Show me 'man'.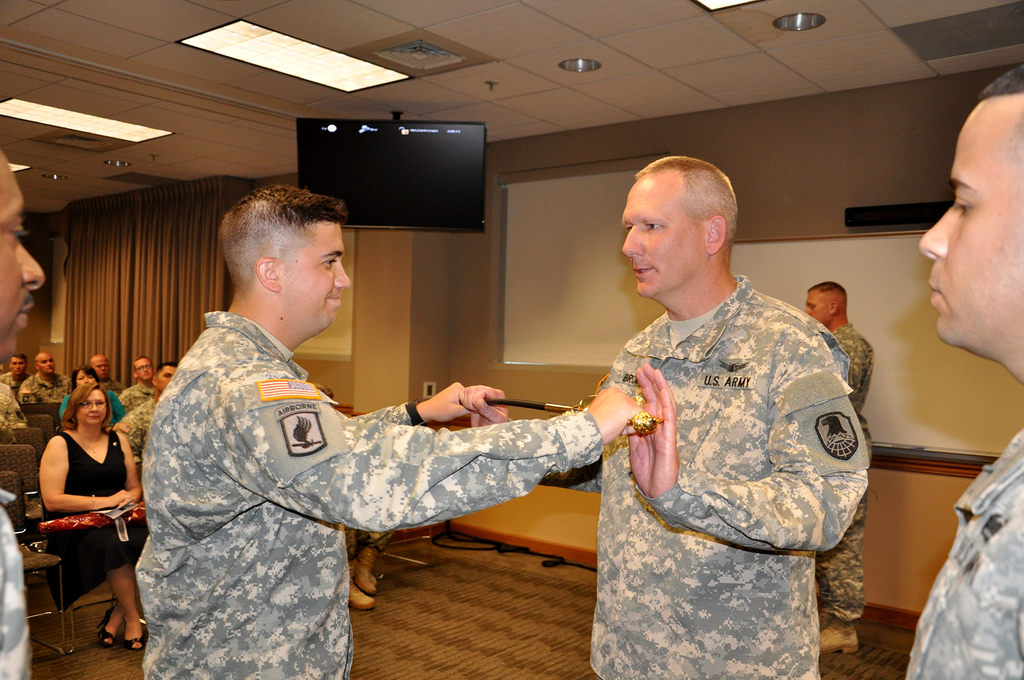
'man' is here: (left=0, top=149, right=47, bottom=679).
